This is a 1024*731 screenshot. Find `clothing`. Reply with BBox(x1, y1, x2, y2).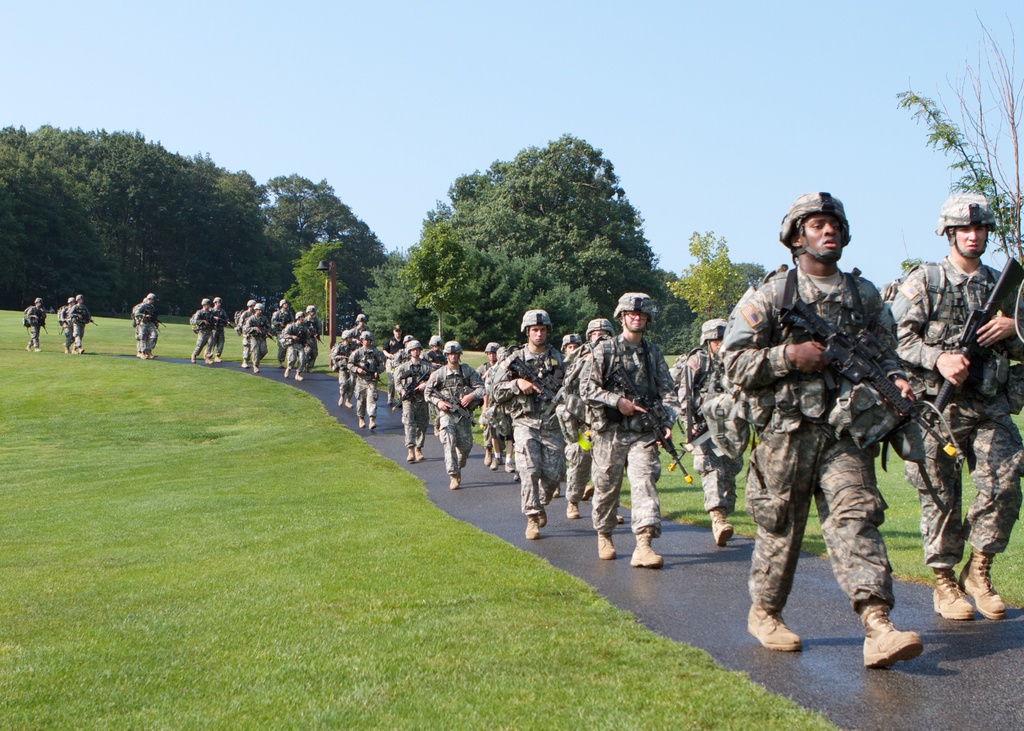
BBox(489, 337, 572, 520).
